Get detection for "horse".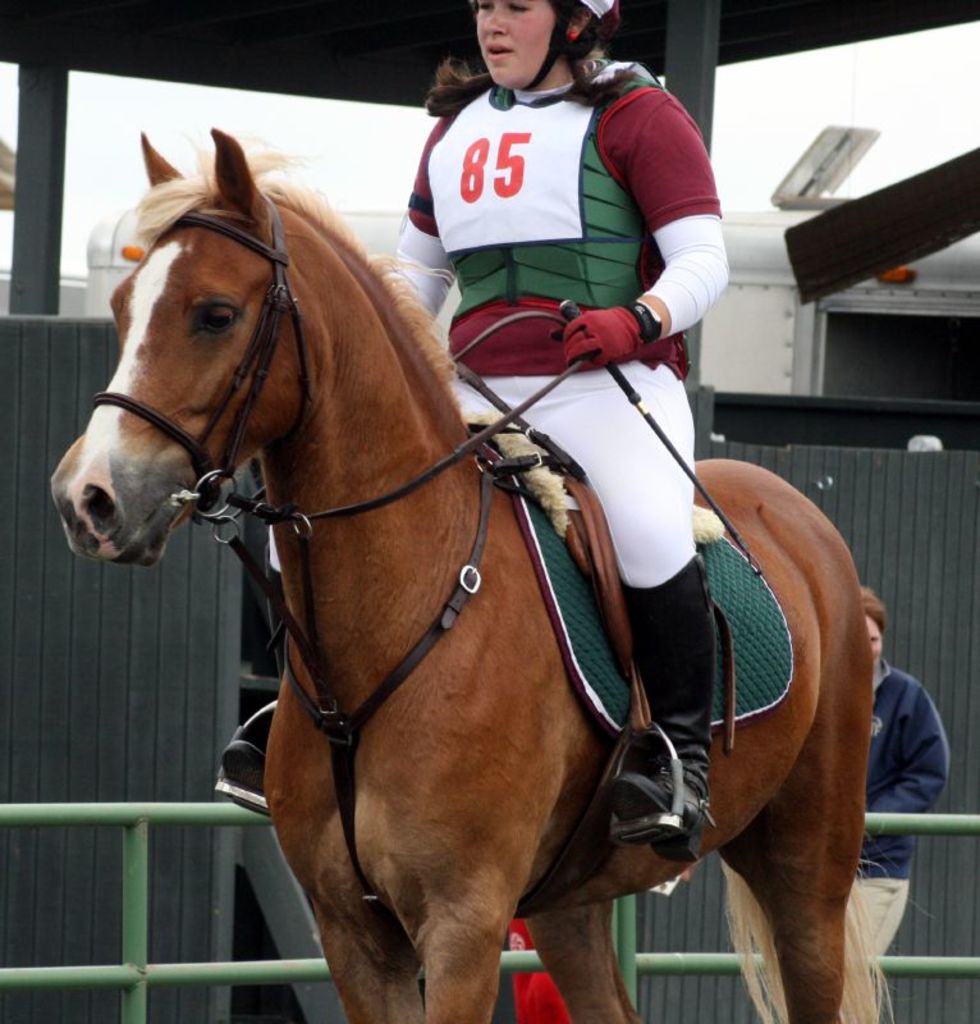
Detection: <box>43,125,931,1023</box>.
